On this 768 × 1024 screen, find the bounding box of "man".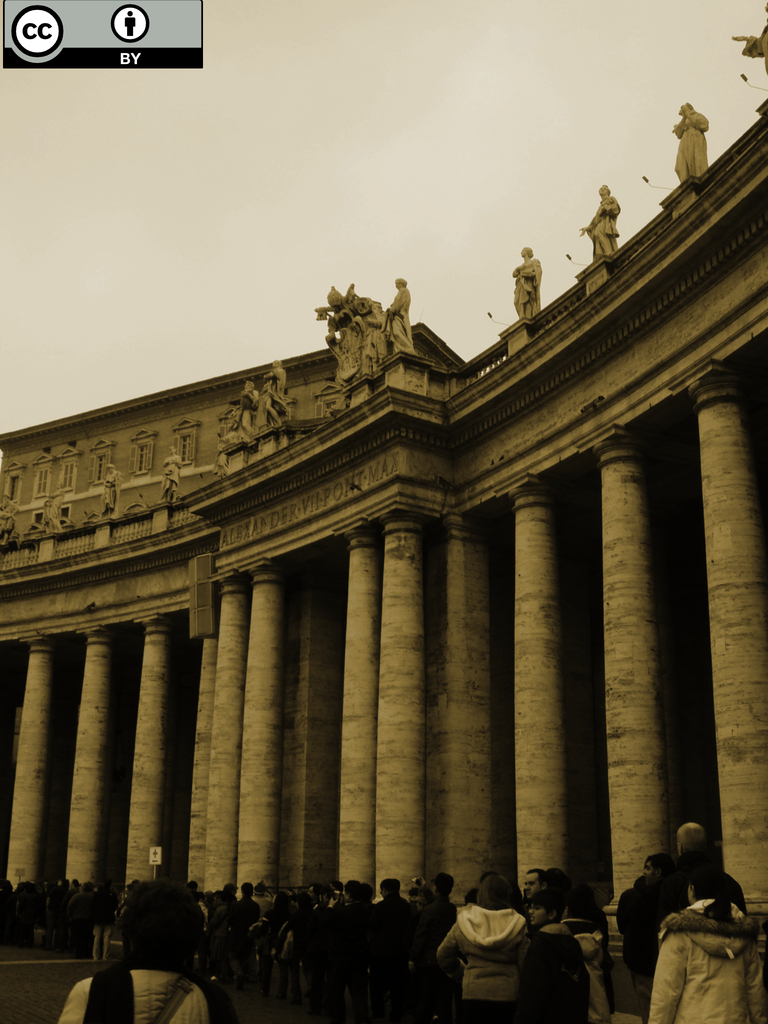
Bounding box: region(236, 378, 261, 435).
